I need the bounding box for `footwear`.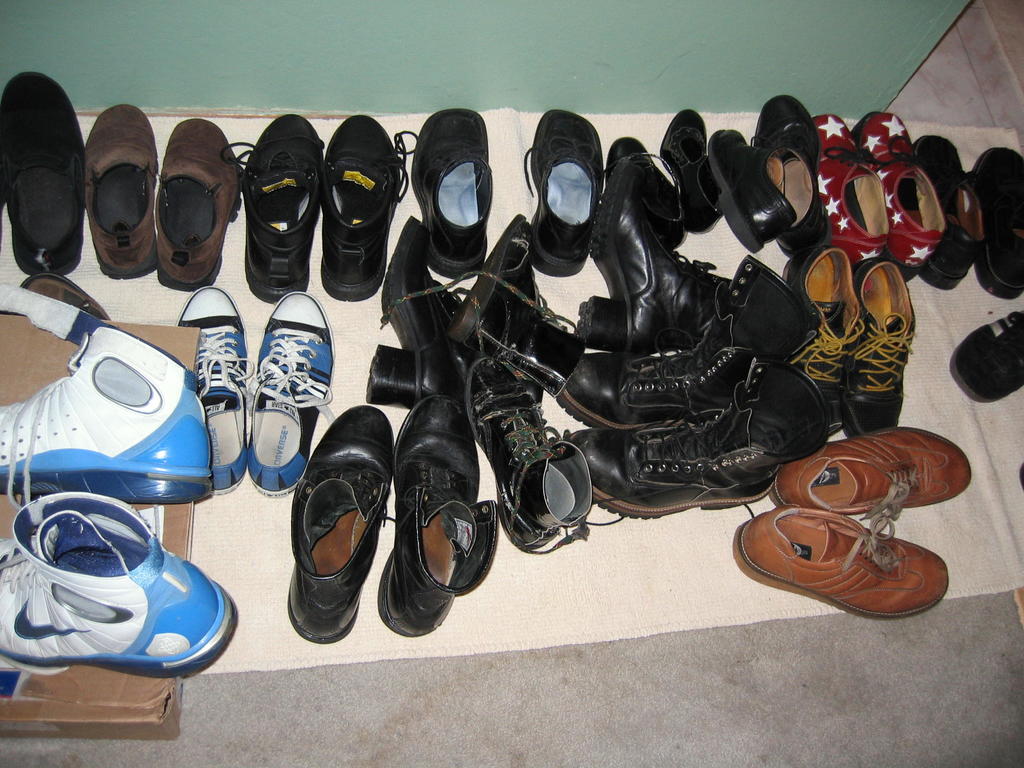
Here it is: x1=920 y1=135 x2=985 y2=283.
